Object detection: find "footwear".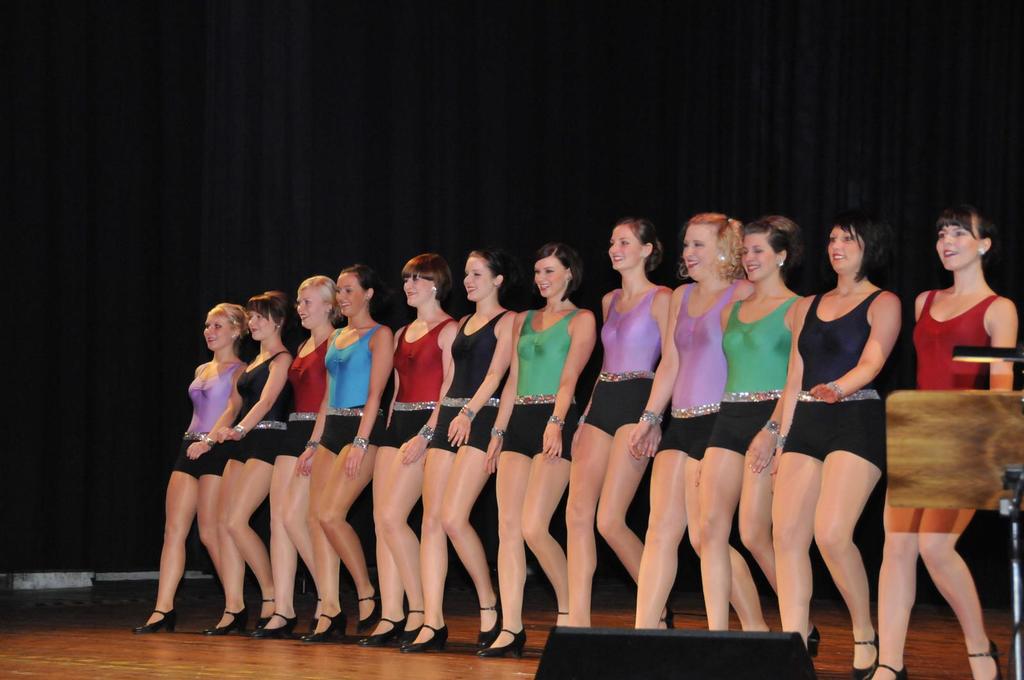
rect(806, 621, 822, 661).
